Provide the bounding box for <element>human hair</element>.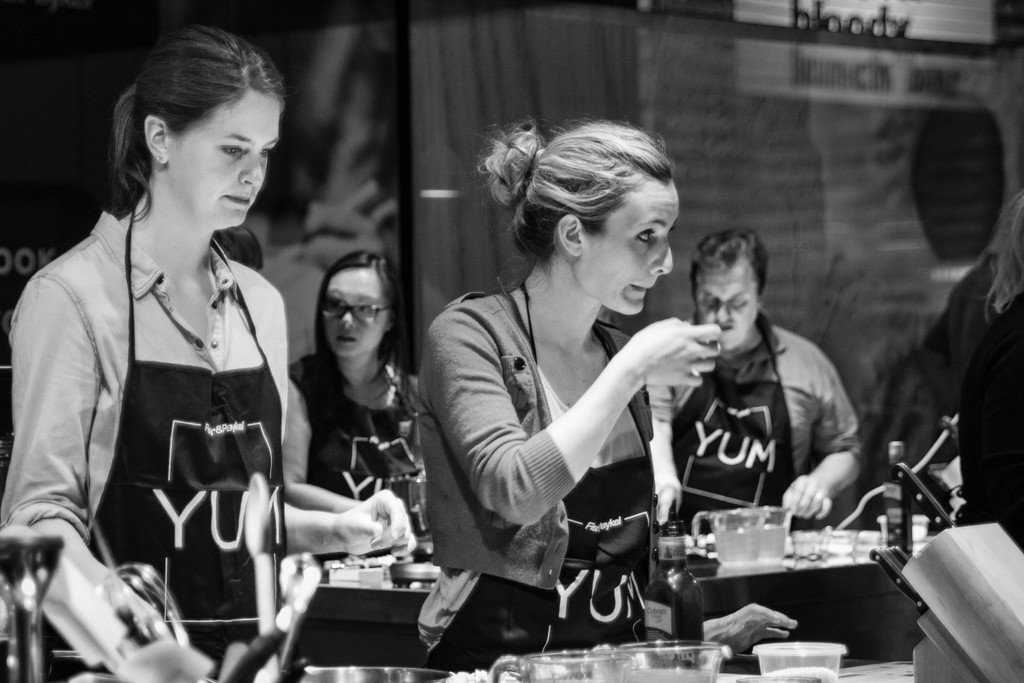
l=974, t=195, r=1023, b=320.
